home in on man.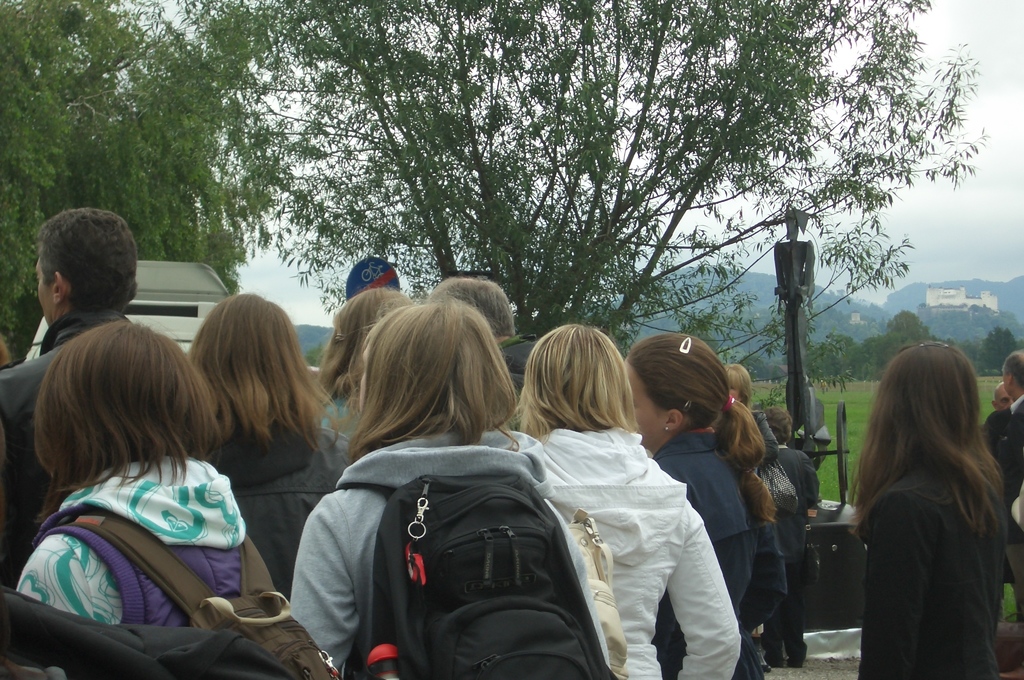
Homed in at {"left": 981, "top": 381, "right": 1023, "bottom": 623}.
